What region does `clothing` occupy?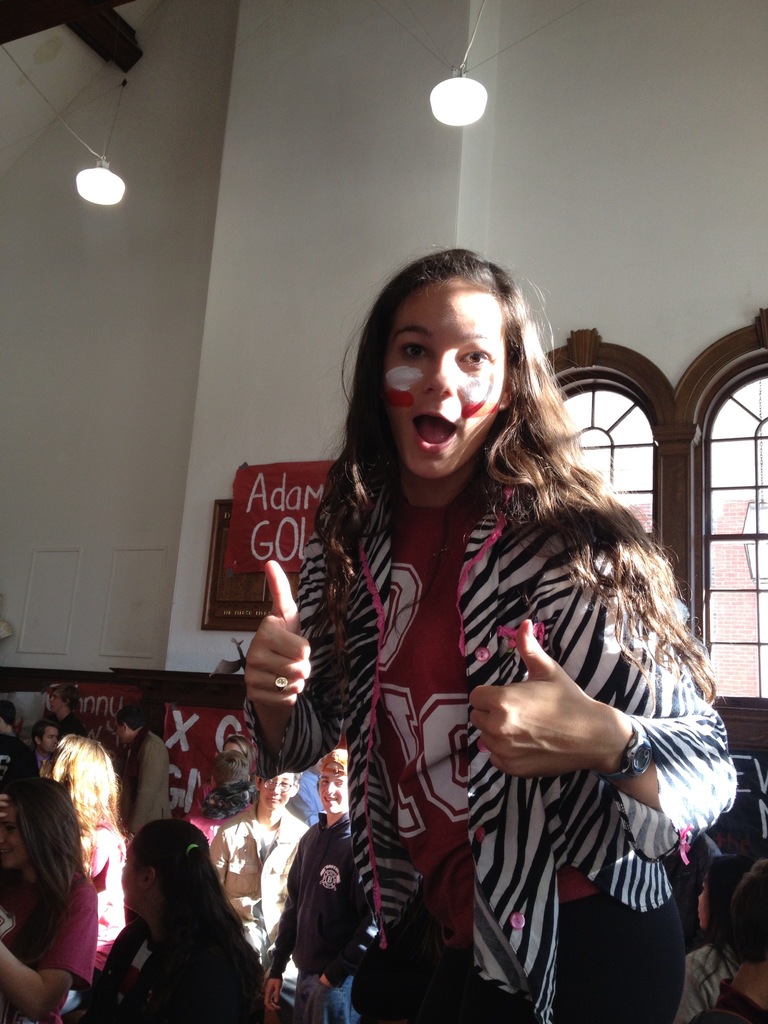
{"x1": 657, "y1": 828, "x2": 720, "y2": 947}.
